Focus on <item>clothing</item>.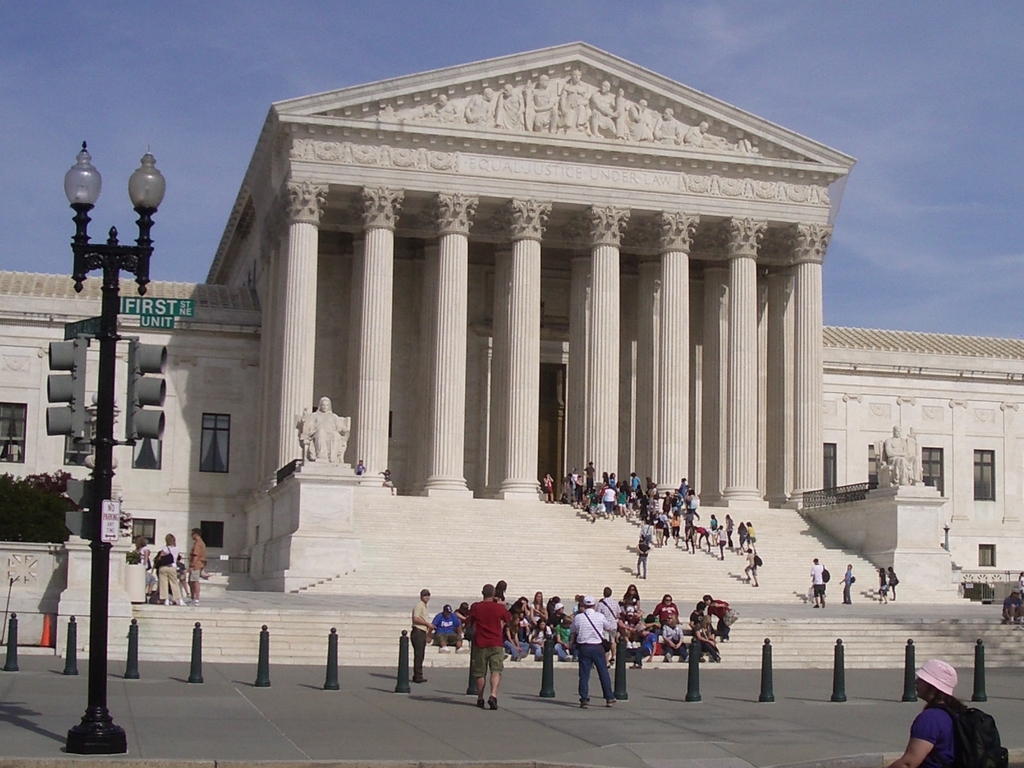
Focused at 693 625 719 657.
